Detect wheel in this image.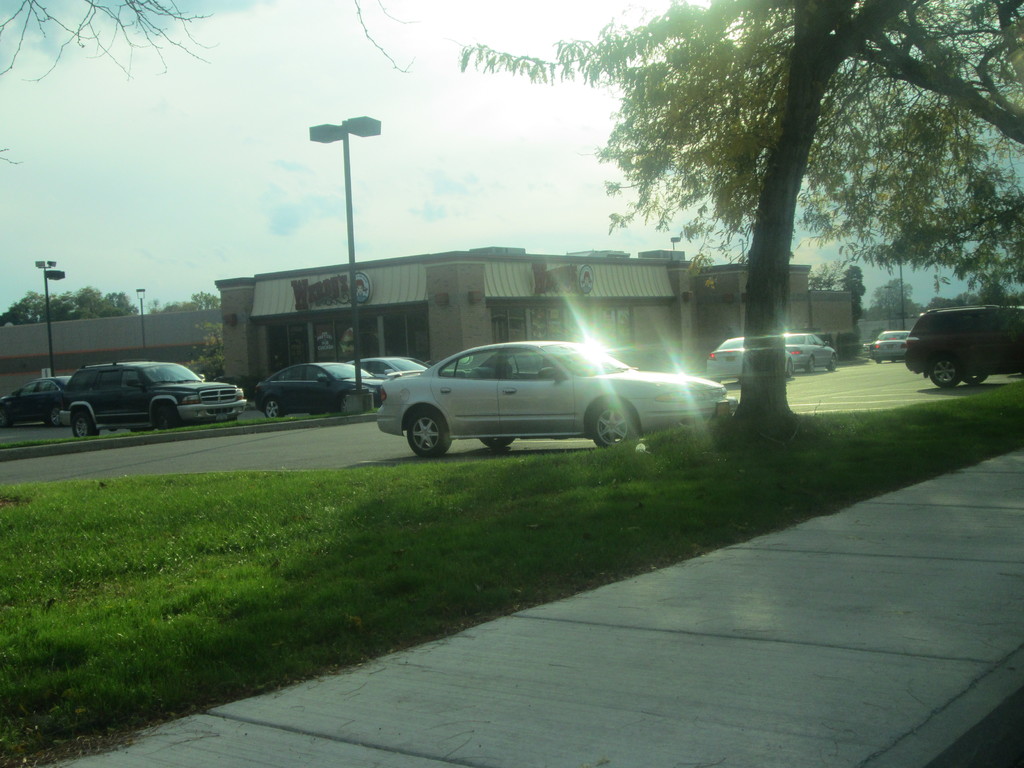
Detection: (74,412,95,436).
